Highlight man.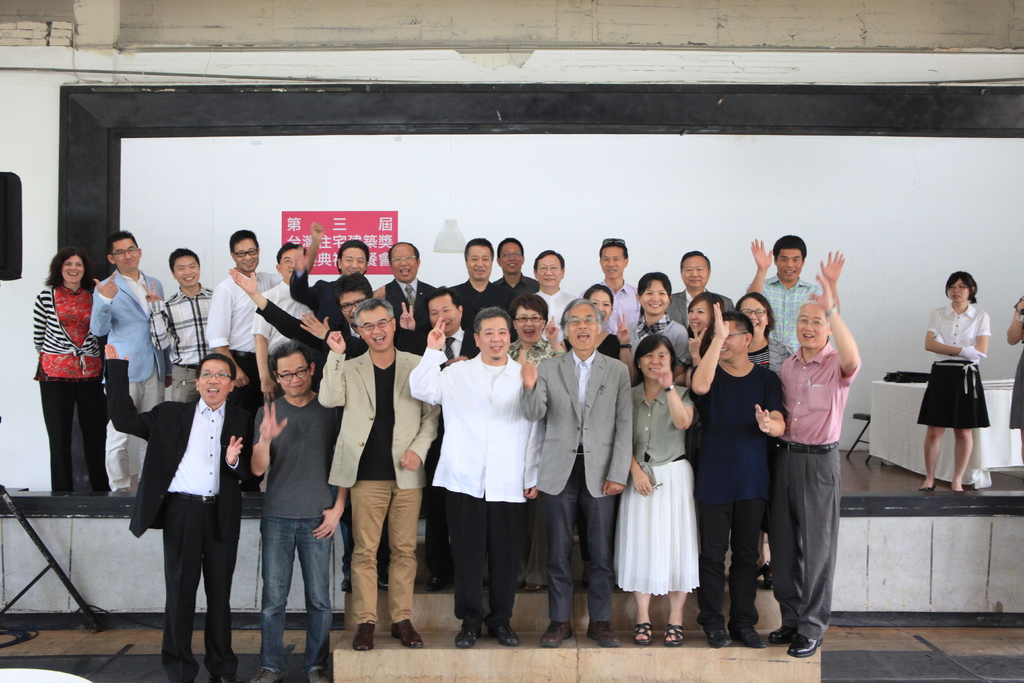
Highlighted region: [248,341,329,682].
